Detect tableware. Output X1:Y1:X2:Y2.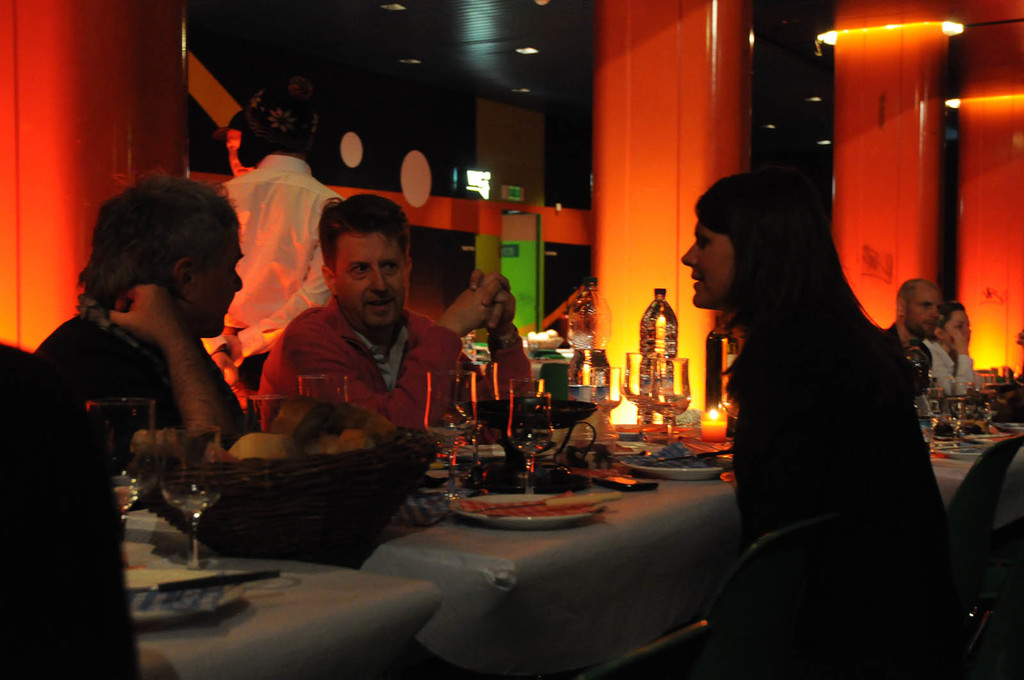
155:417:221:573.
